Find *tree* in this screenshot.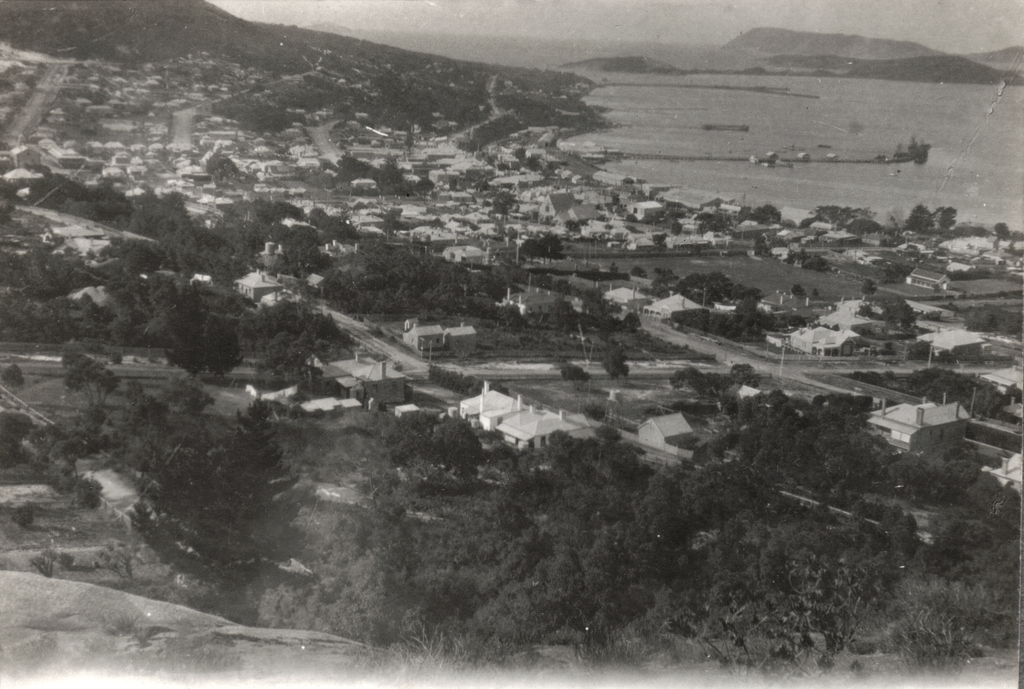
The bounding box for *tree* is 861 277 877 298.
